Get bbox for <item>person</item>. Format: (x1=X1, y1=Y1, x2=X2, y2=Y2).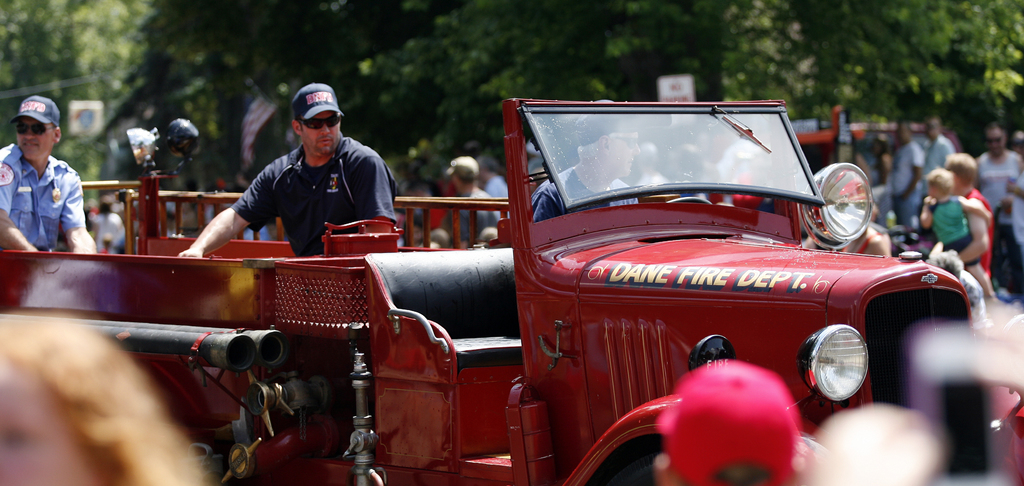
(x1=527, y1=111, x2=660, y2=222).
